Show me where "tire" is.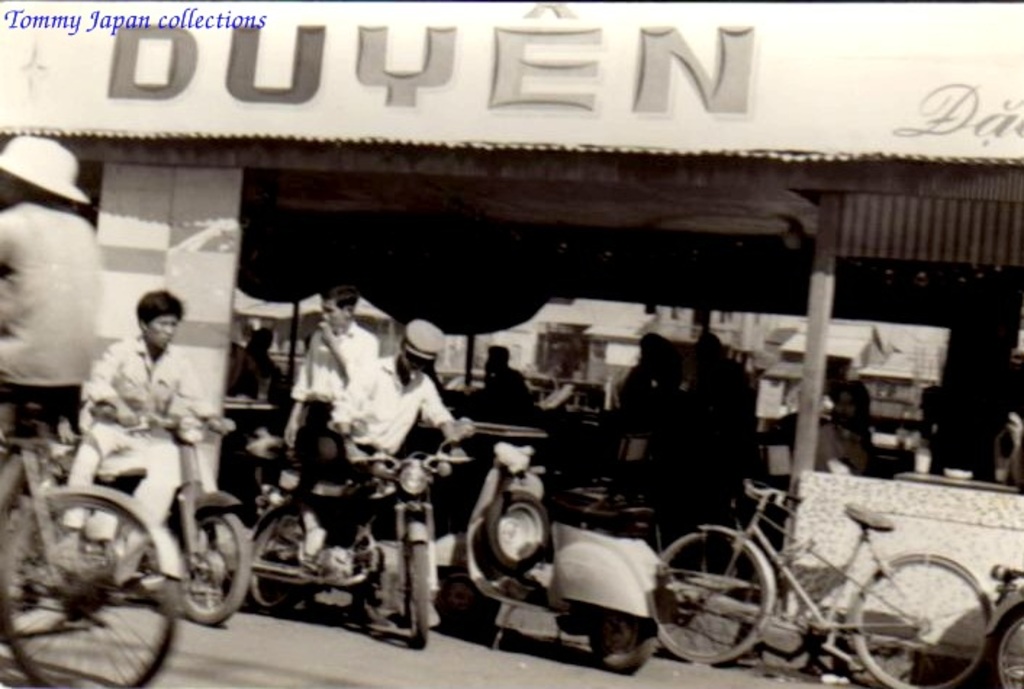
"tire" is at bbox=[247, 505, 307, 614].
